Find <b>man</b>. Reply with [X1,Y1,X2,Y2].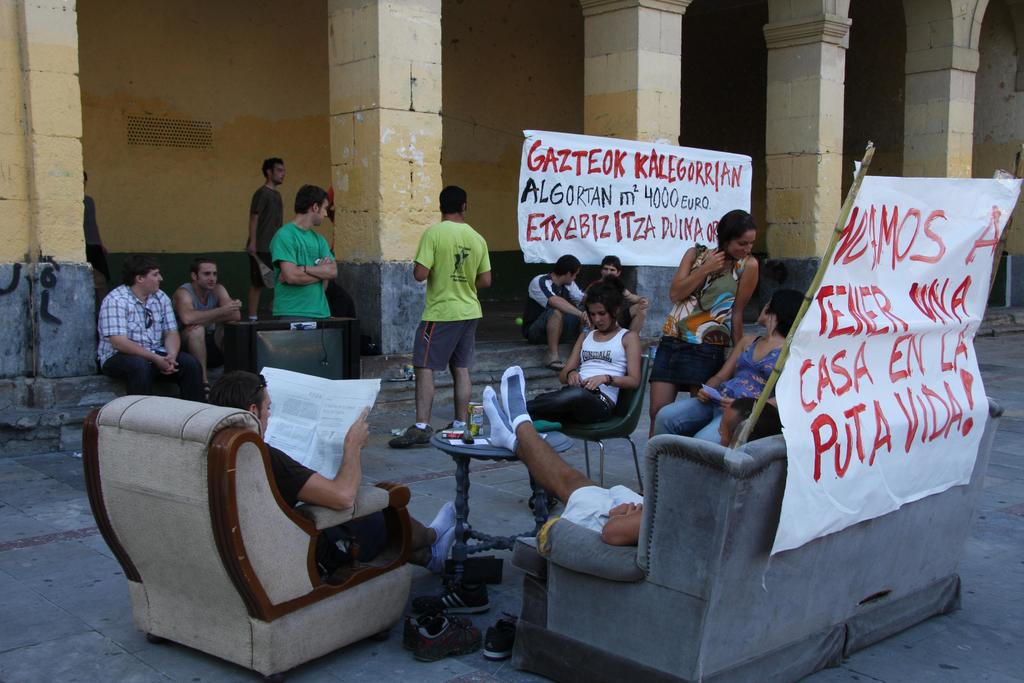
[173,259,242,402].
